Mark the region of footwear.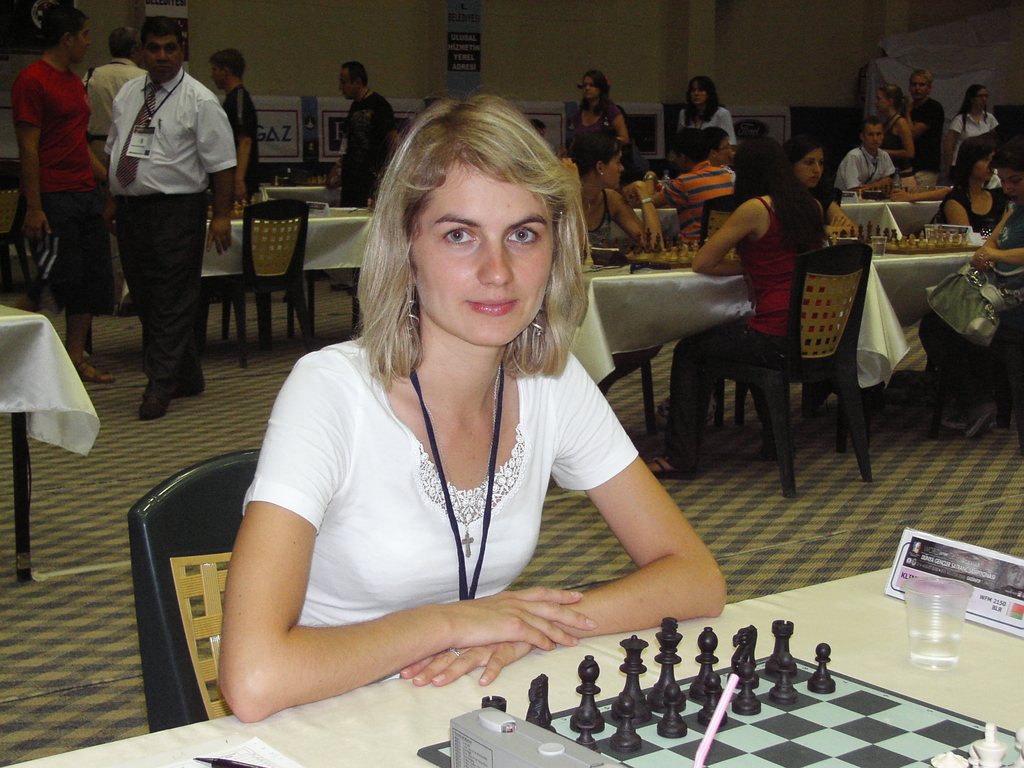
Region: [left=137, top=380, right=170, bottom=419].
